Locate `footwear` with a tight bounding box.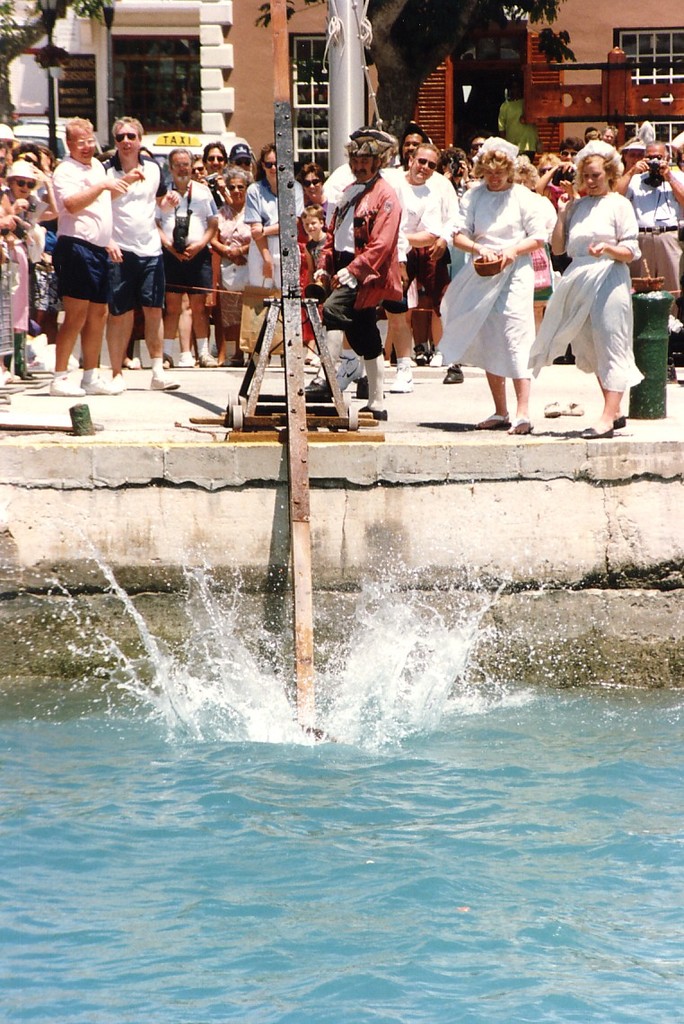
box=[390, 360, 412, 395].
